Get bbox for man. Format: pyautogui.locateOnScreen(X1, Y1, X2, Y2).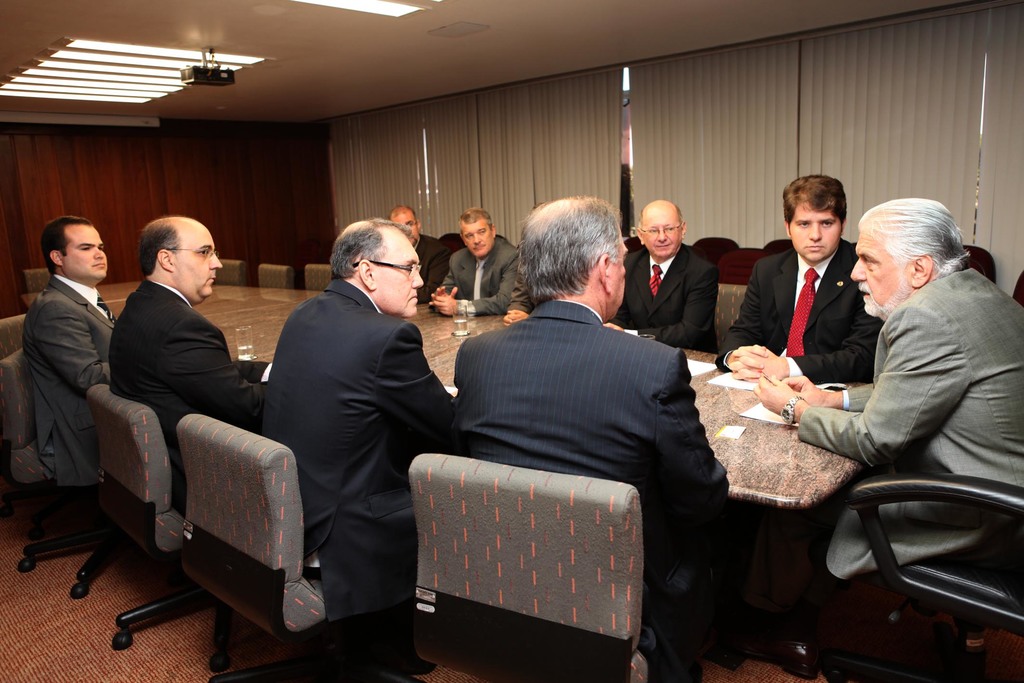
pyautogui.locateOnScreen(257, 217, 456, 680).
